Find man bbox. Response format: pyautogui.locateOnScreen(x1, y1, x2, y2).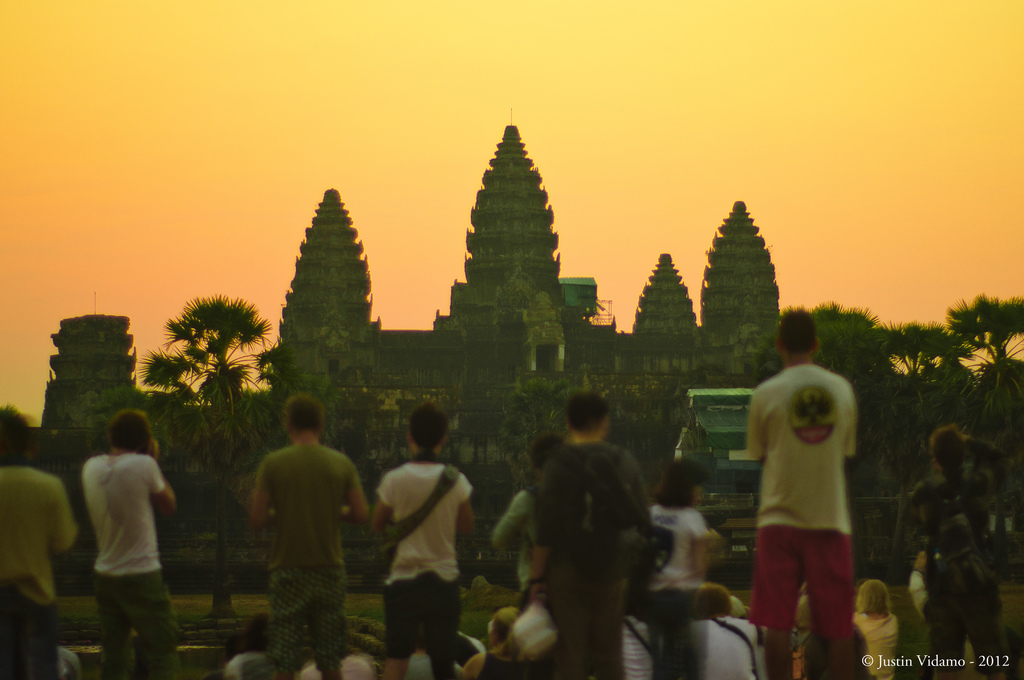
pyautogui.locateOnScreen(530, 391, 661, 679).
